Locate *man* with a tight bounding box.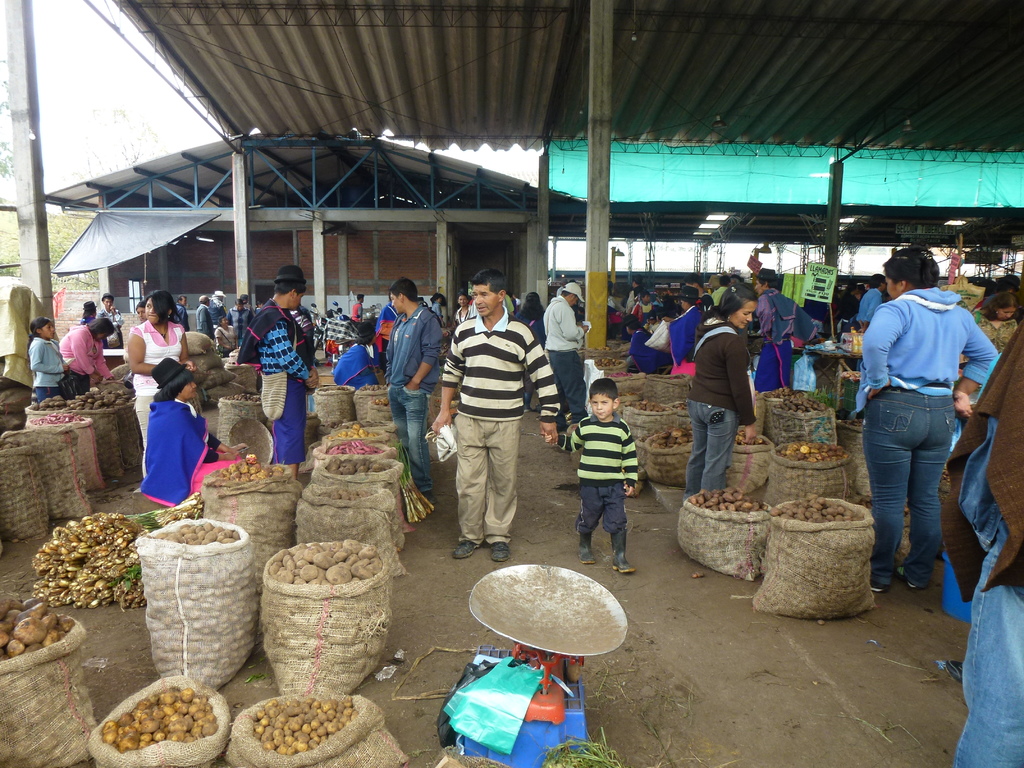
(753, 268, 797, 394).
